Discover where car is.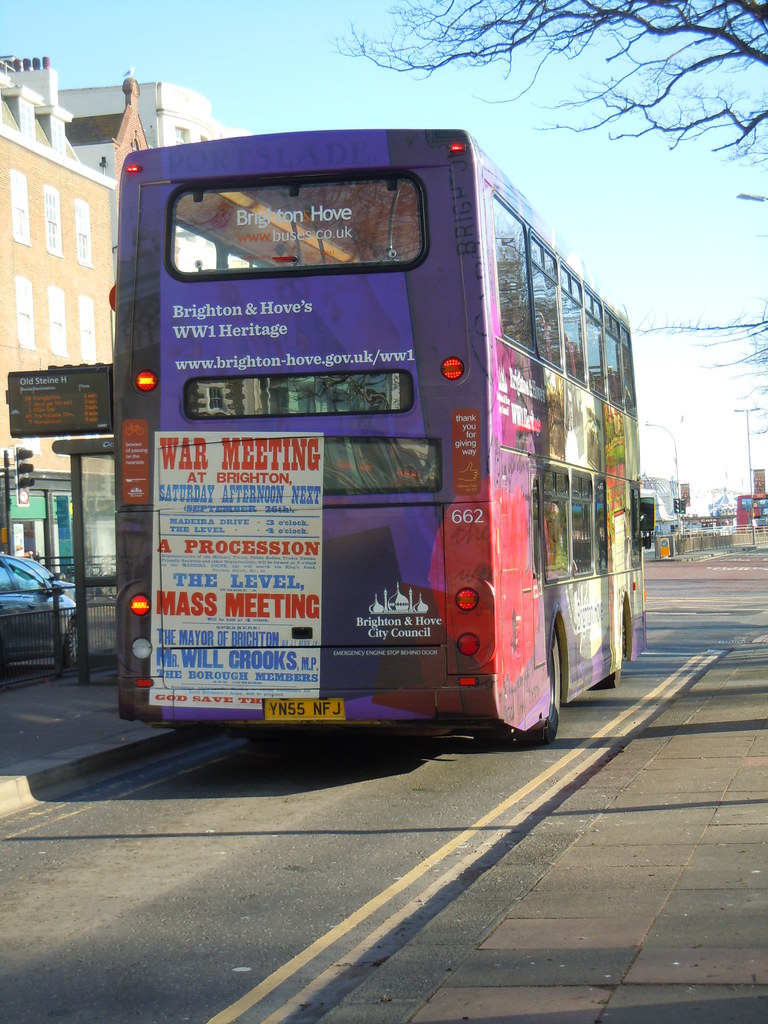
Discovered at x1=55 y1=582 x2=79 y2=602.
